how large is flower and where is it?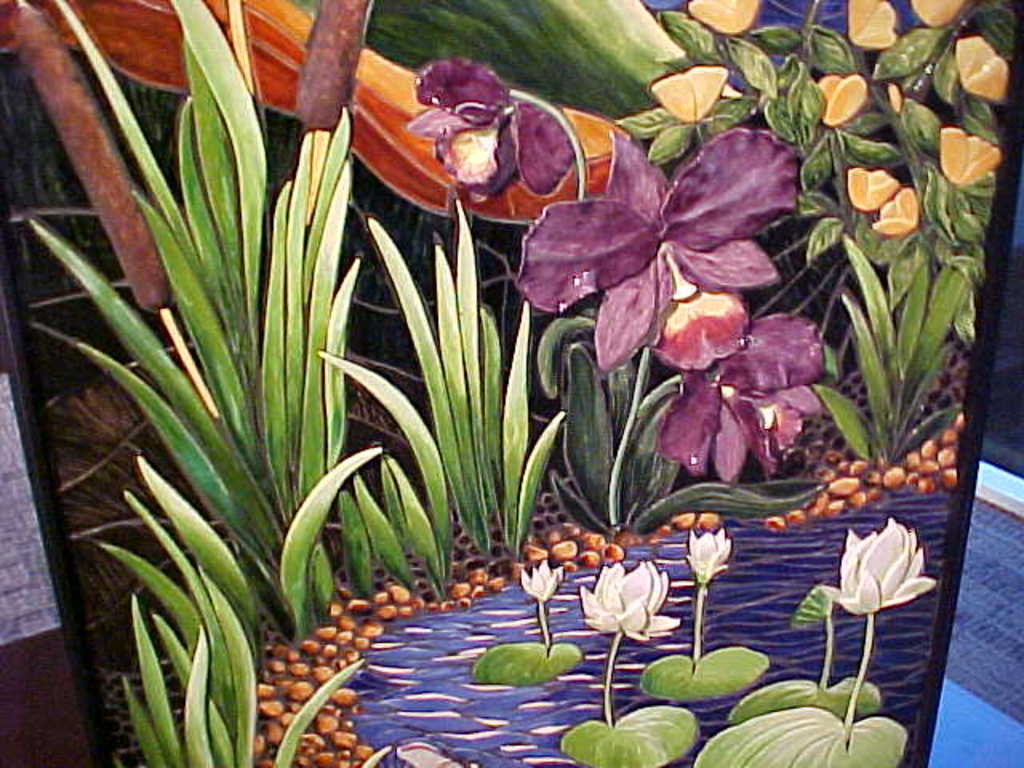
Bounding box: {"left": 405, "top": 54, "right": 584, "bottom": 202}.
